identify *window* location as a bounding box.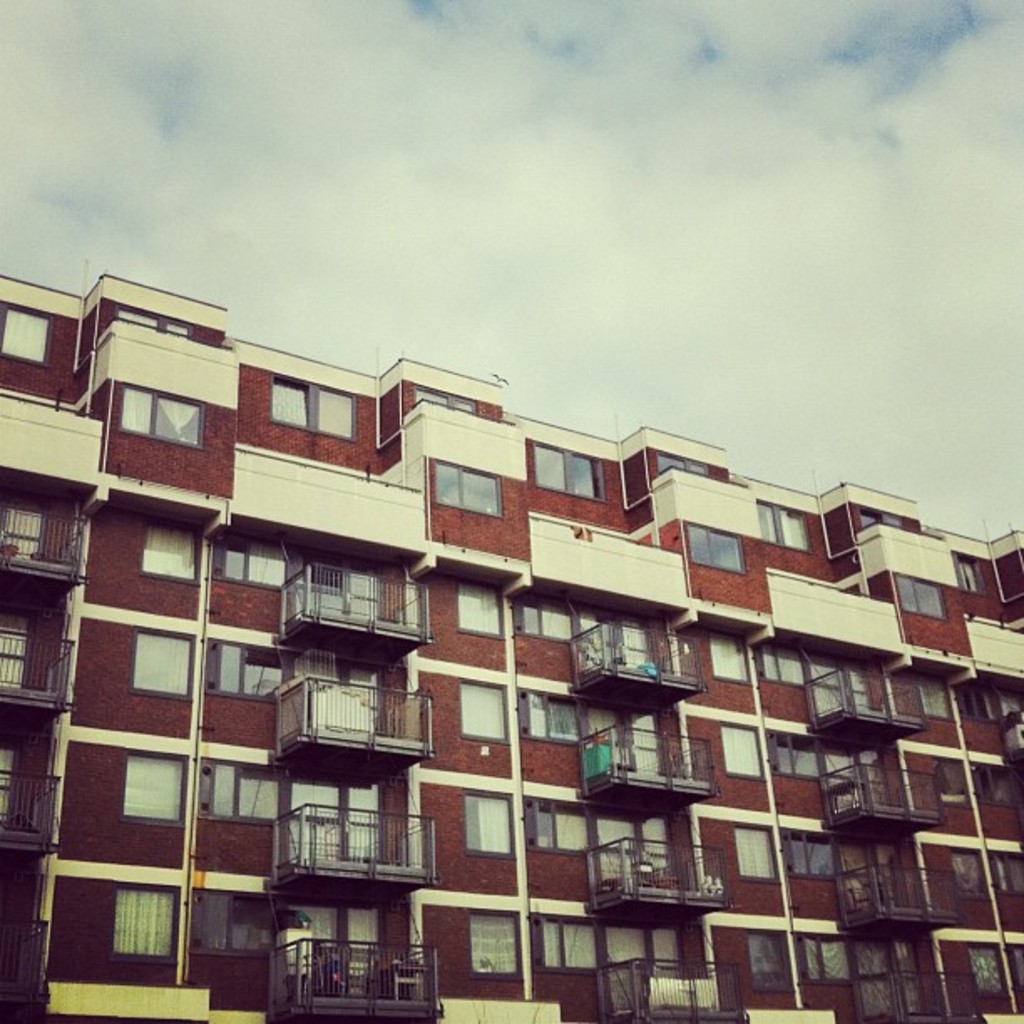
bbox(132, 634, 199, 696).
